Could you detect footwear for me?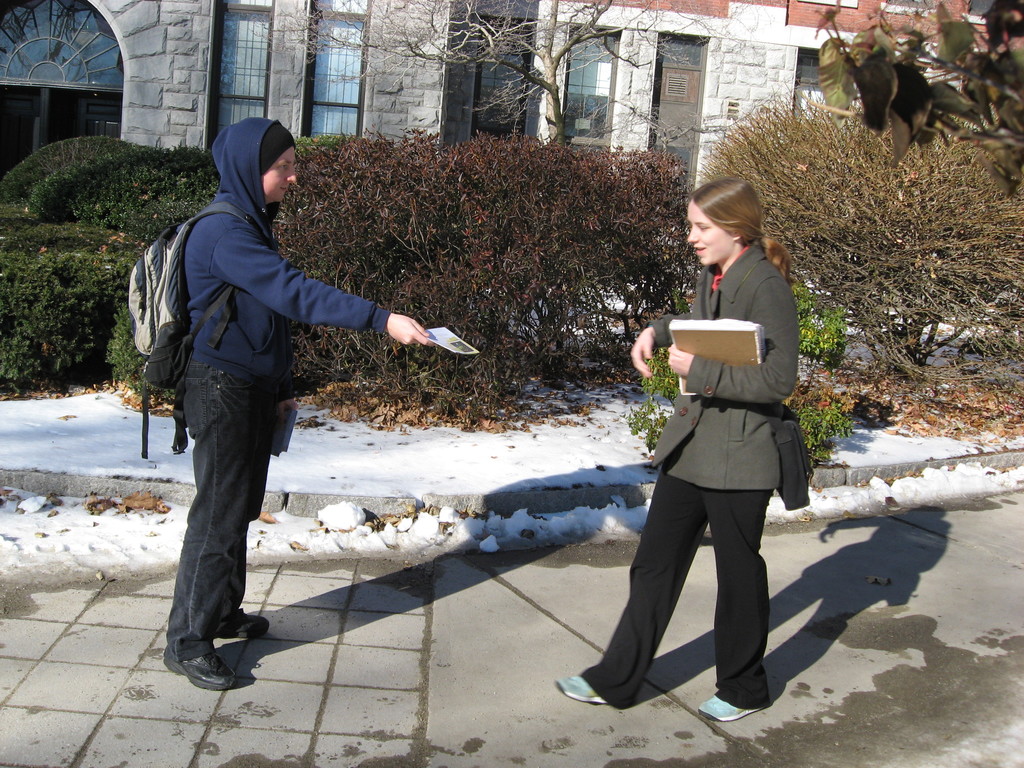
Detection result: <bbox>554, 665, 612, 710</bbox>.
